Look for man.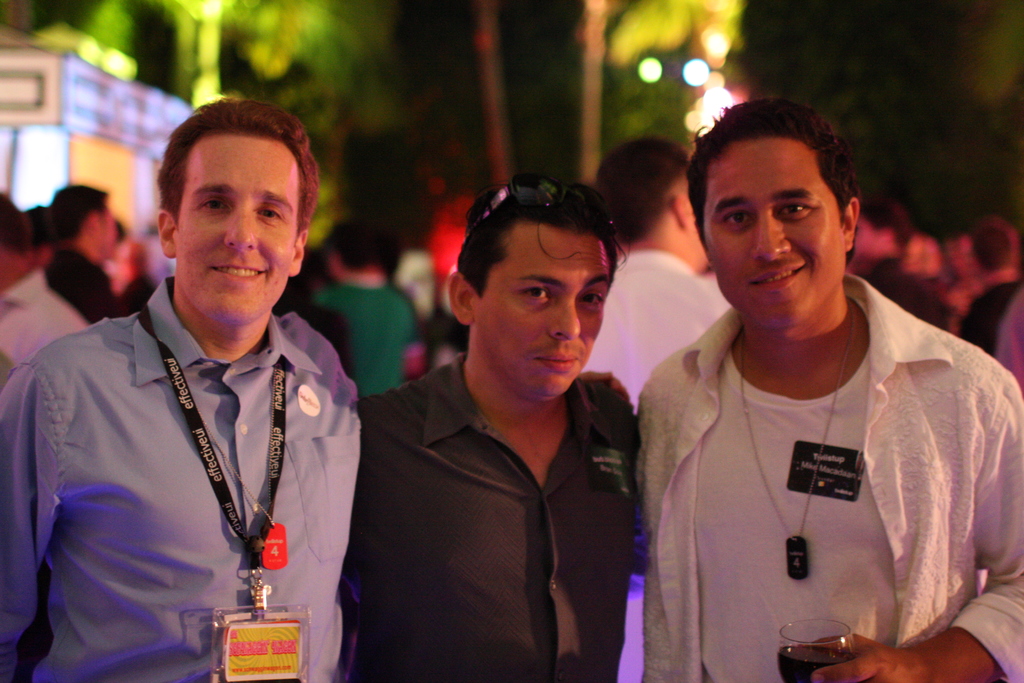
Found: (0,184,119,379).
